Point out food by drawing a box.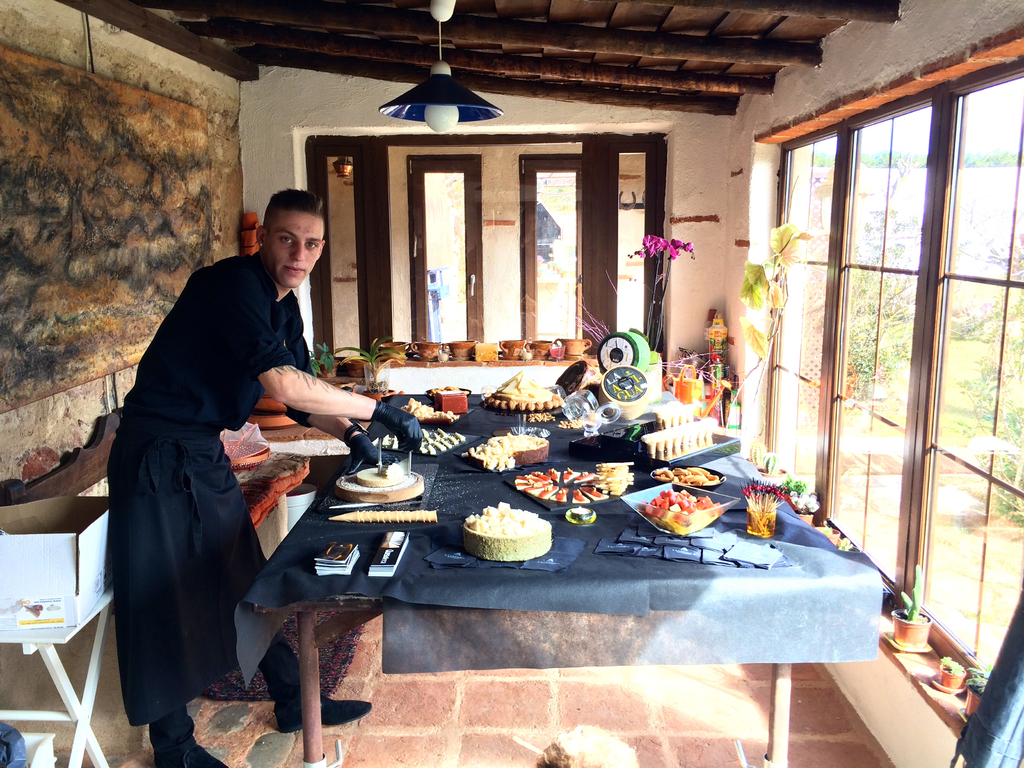
357,460,404,486.
